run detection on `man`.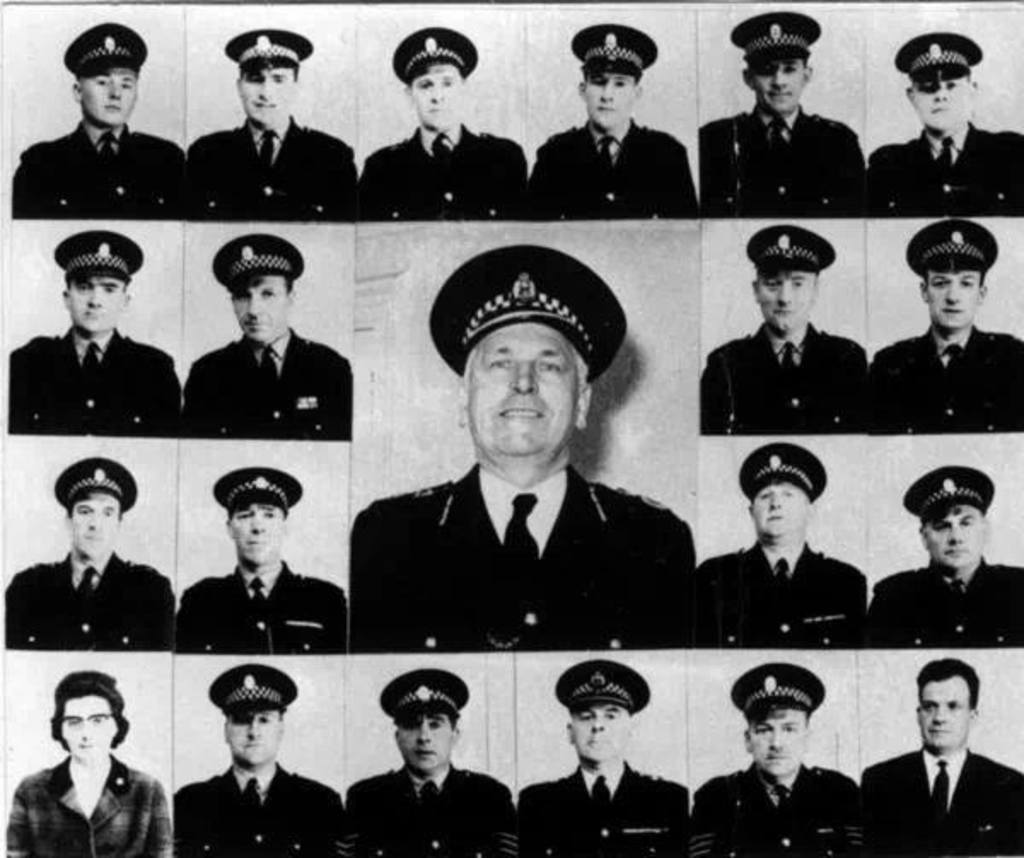
Result: [x1=191, y1=234, x2=357, y2=442].
